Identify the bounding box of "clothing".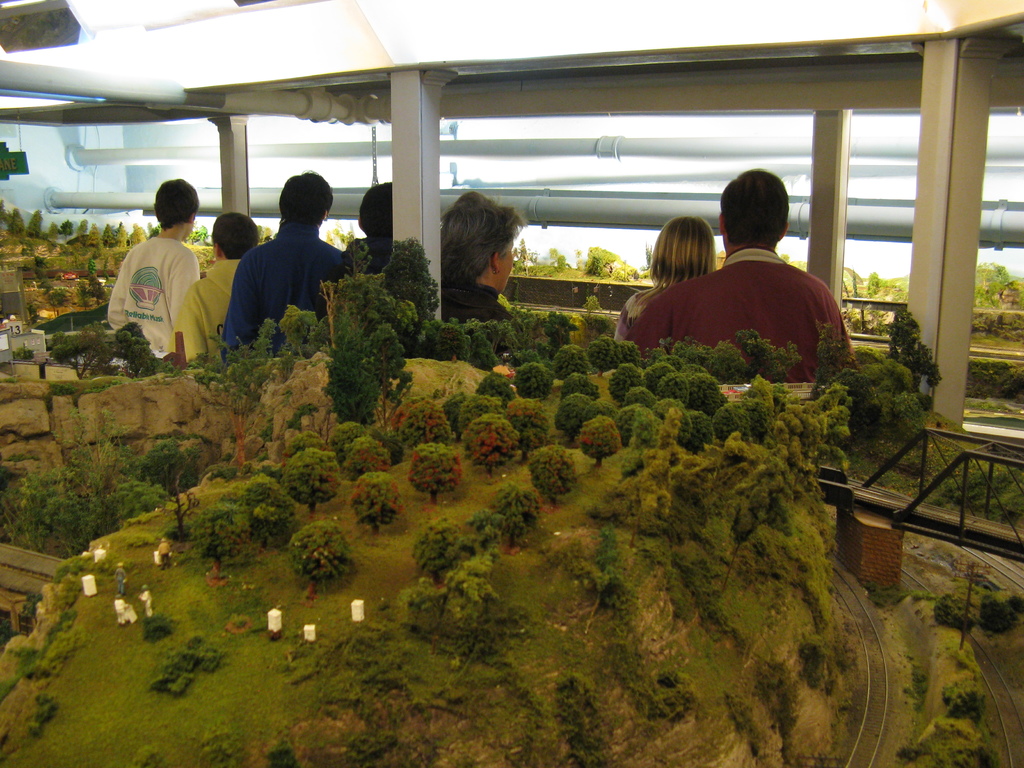
select_region(143, 595, 154, 614).
